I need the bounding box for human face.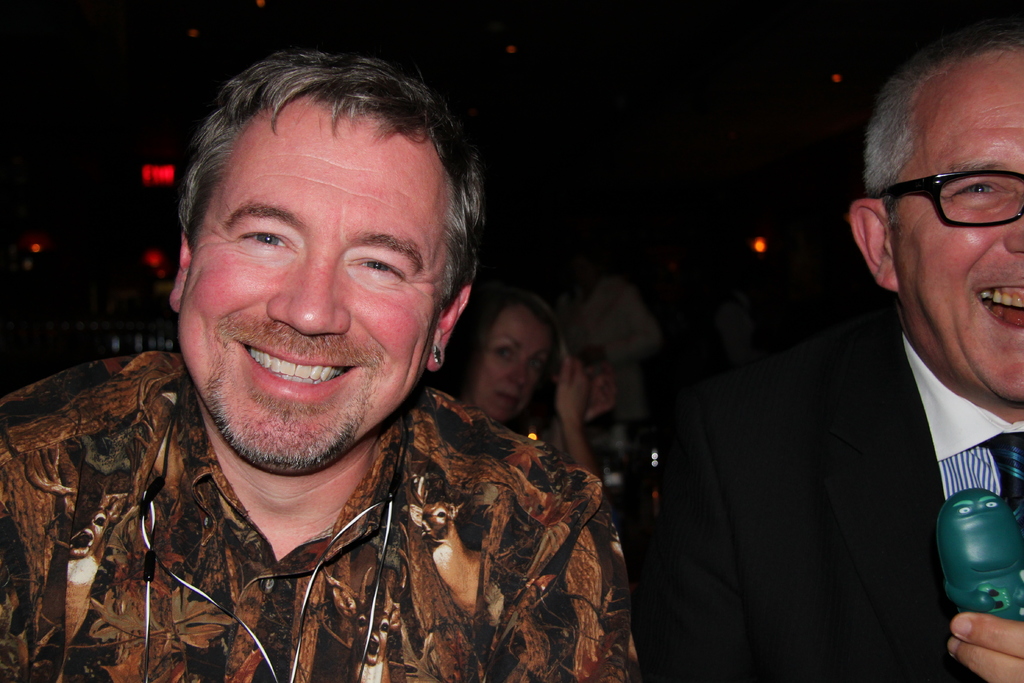
Here it is: <bbox>884, 50, 1023, 404</bbox>.
